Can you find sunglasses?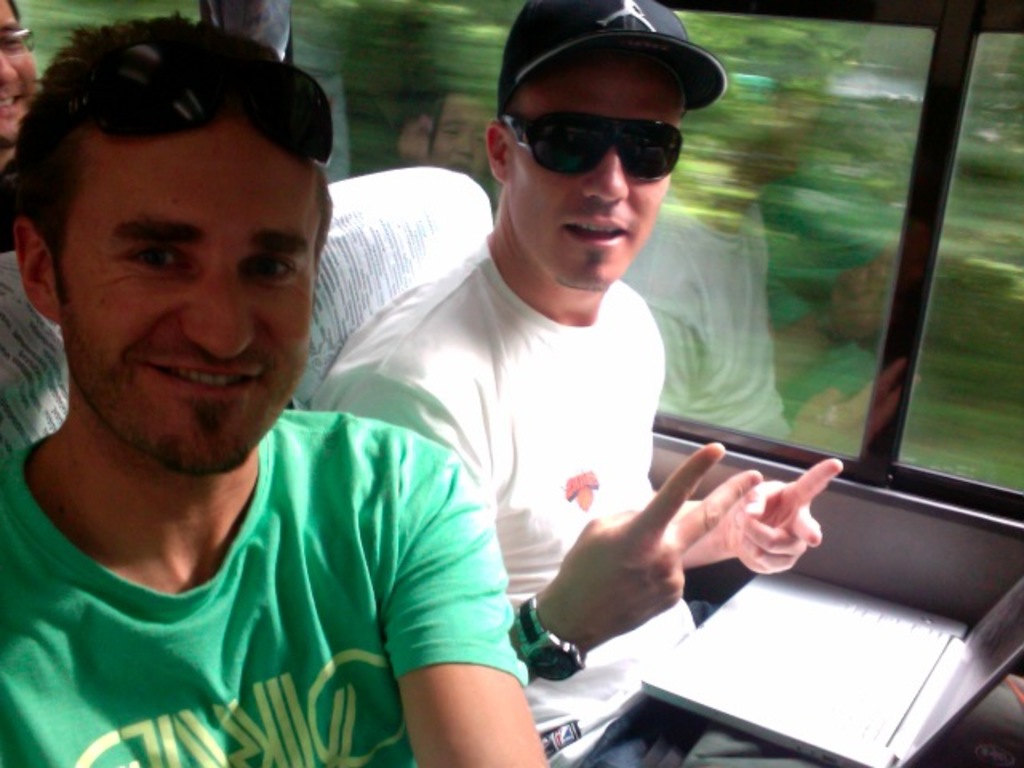
Yes, bounding box: bbox=(67, 38, 333, 160).
